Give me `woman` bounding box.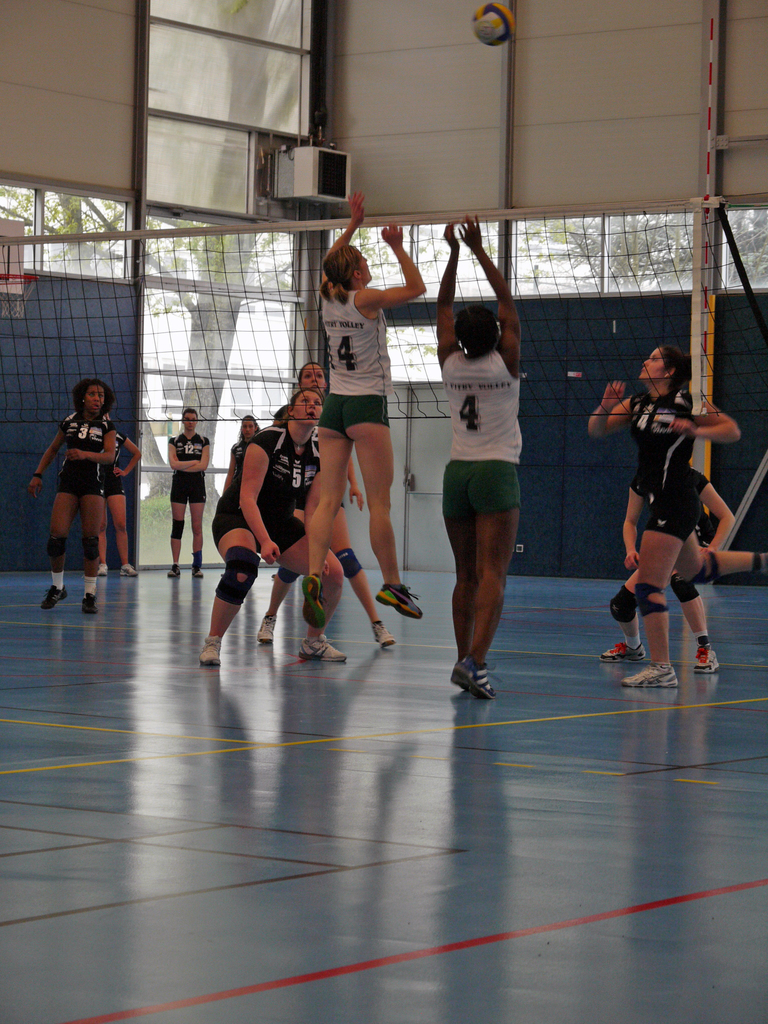
BBox(579, 342, 767, 694).
